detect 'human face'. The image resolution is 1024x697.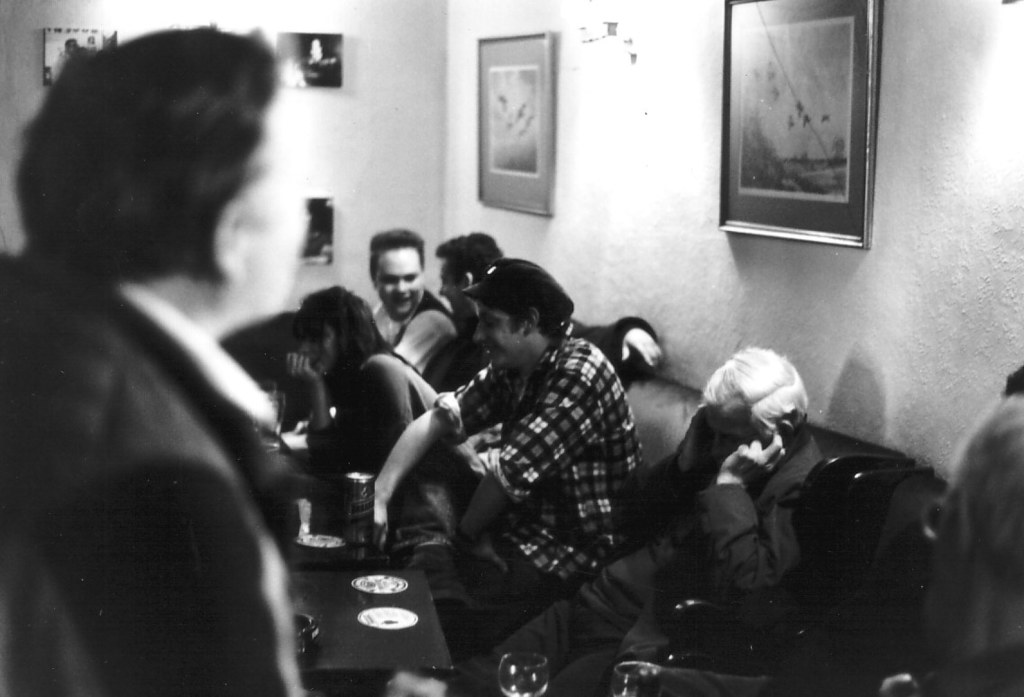
region(709, 408, 749, 468).
